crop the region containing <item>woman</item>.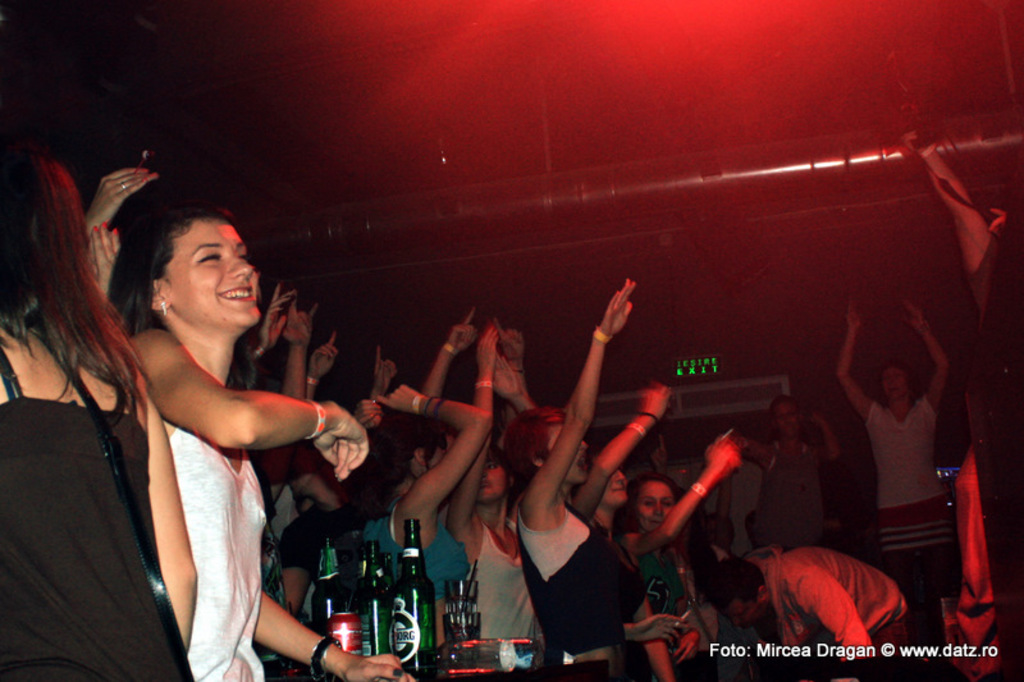
Crop region: <box>358,357,494,653</box>.
